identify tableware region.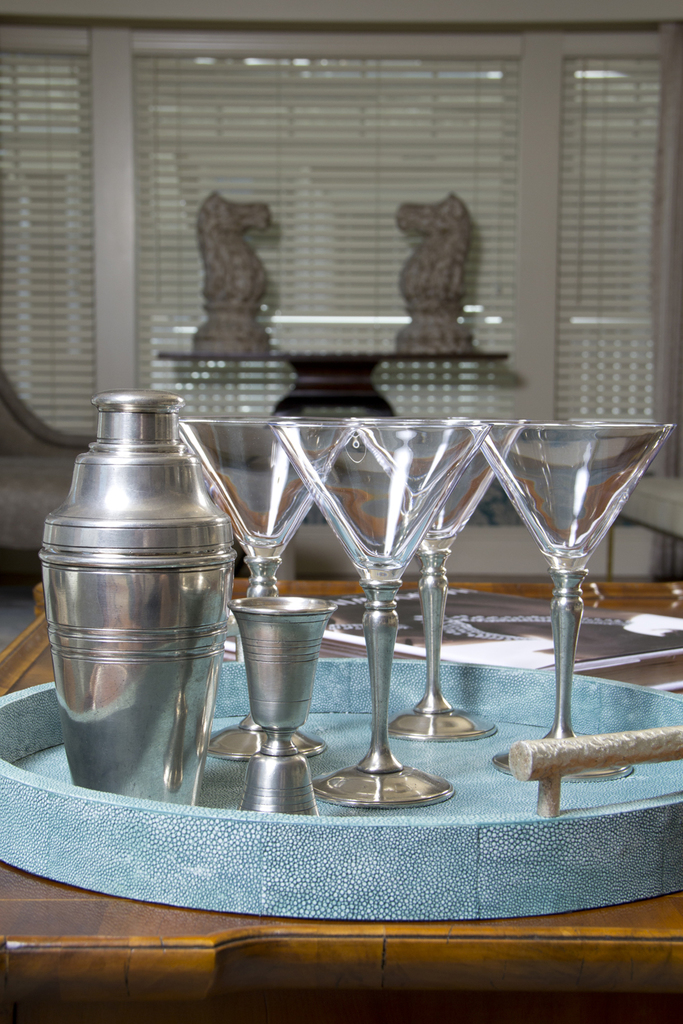
Region: [34, 385, 232, 800].
